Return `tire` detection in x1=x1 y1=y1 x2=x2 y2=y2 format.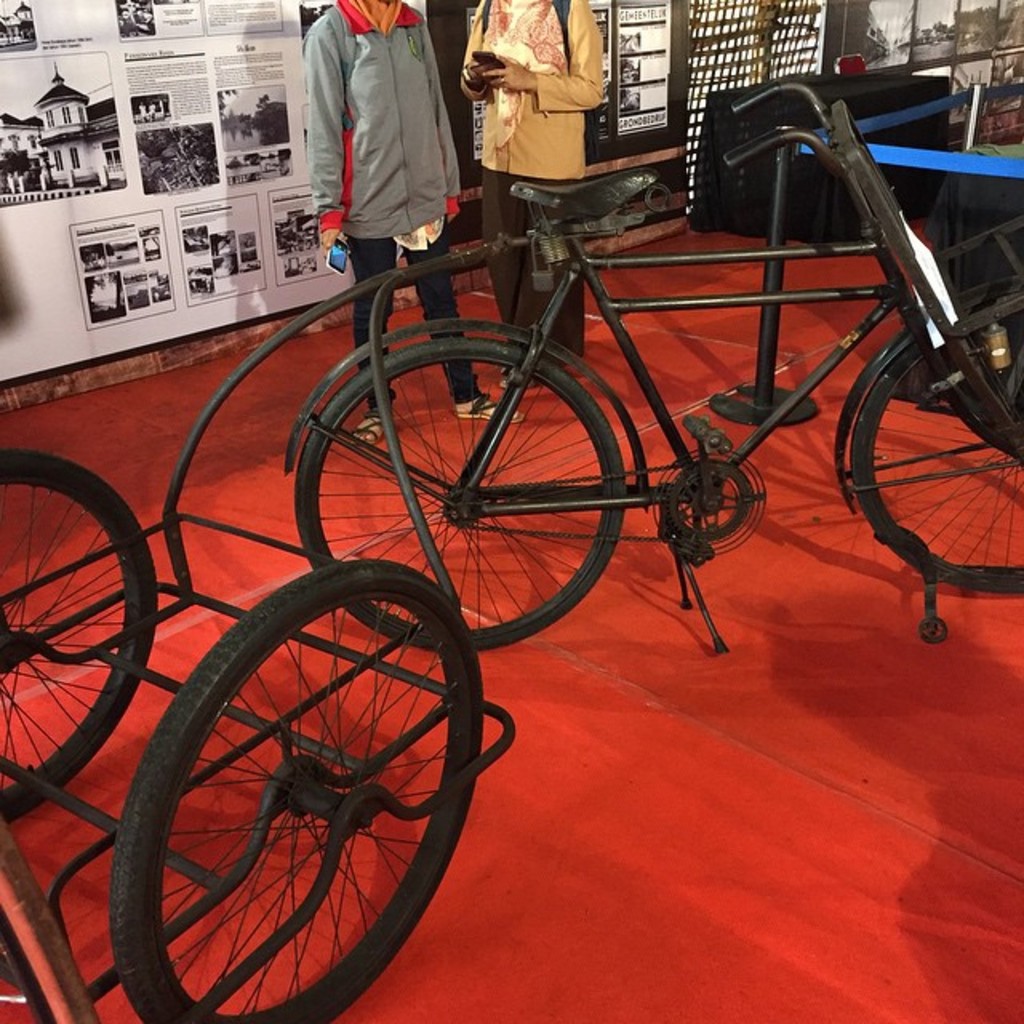
x1=858 y1=298 x2=1022 y2=584.
